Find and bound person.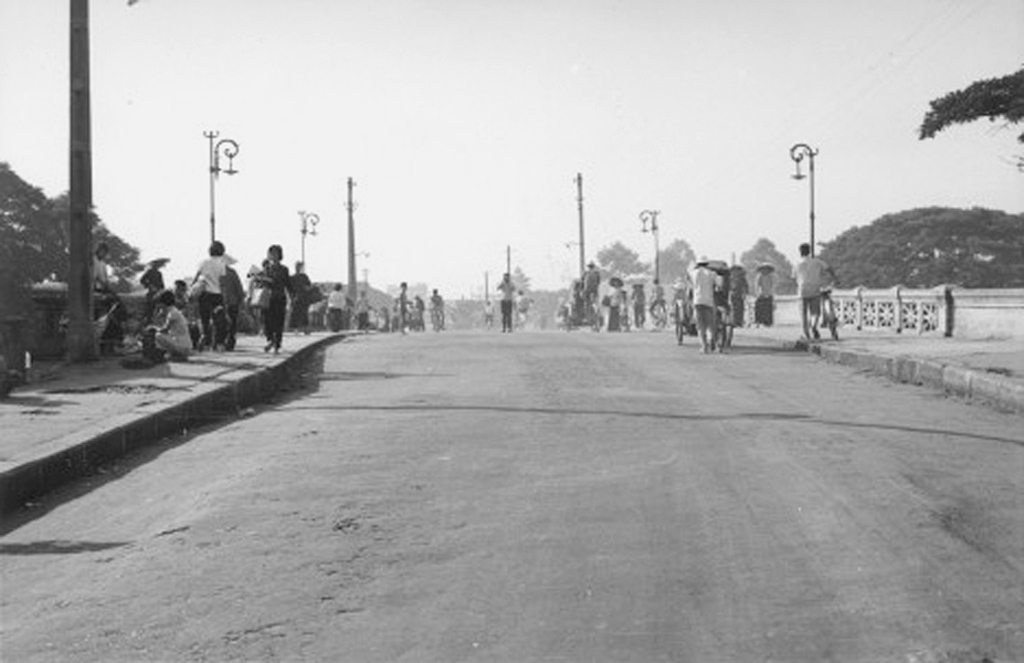
Bound: [490, 274, 516, 334].
